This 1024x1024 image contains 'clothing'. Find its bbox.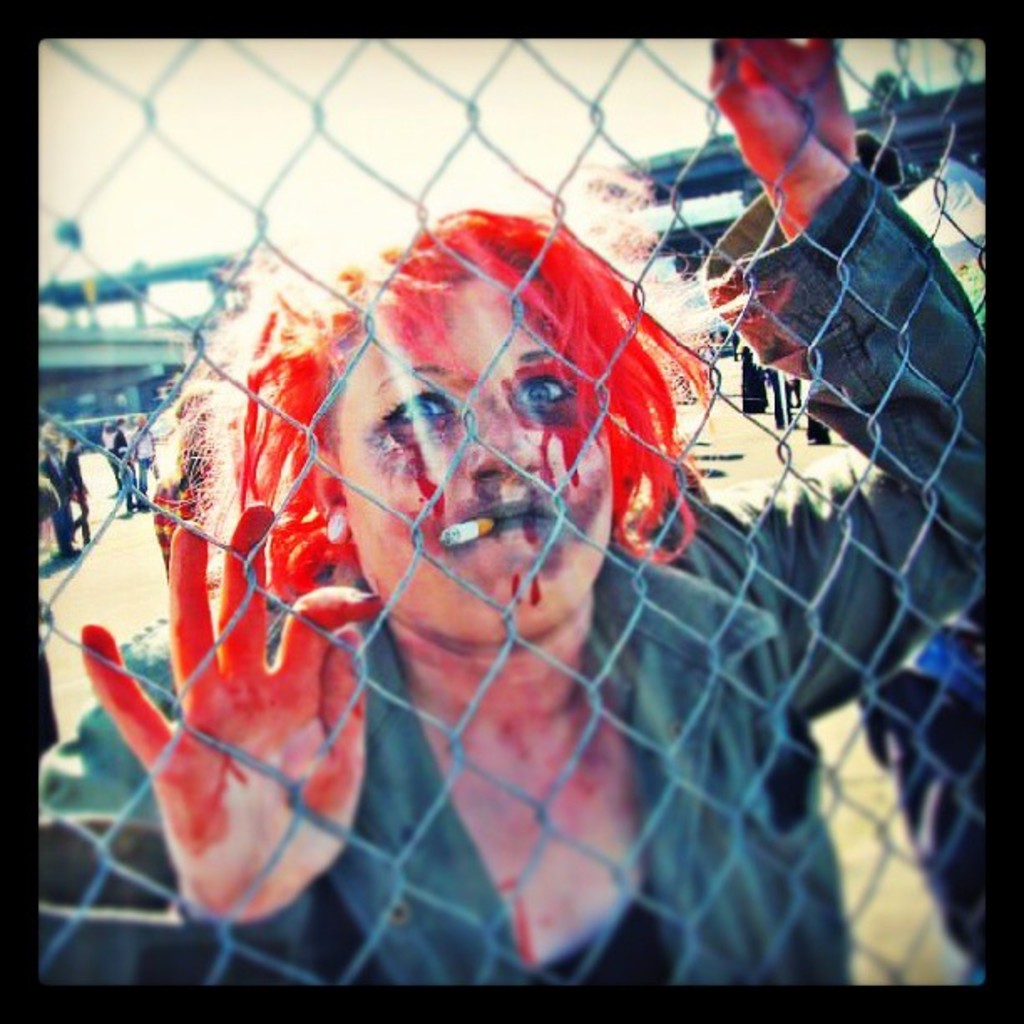
115,427,132,515.
